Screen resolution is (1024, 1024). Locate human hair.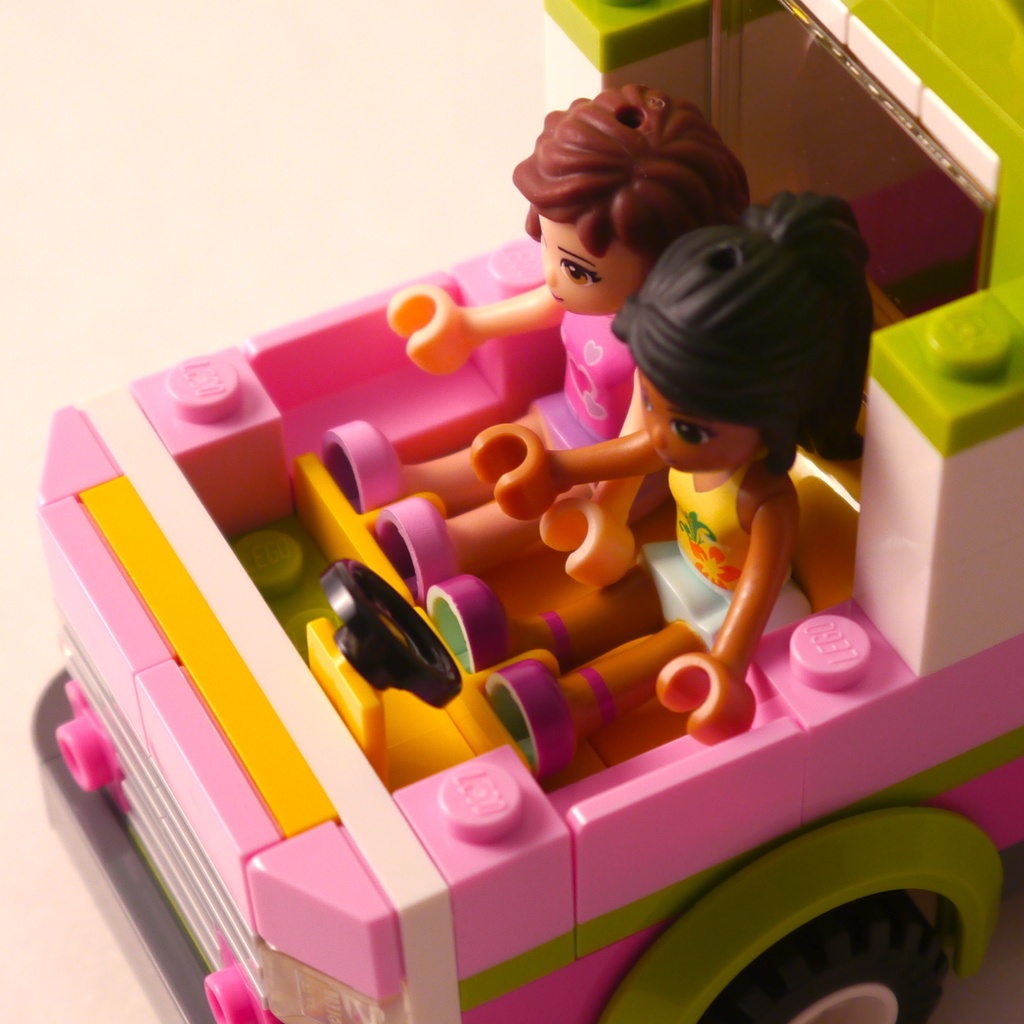
bbox(641, 197, 870, 517).
